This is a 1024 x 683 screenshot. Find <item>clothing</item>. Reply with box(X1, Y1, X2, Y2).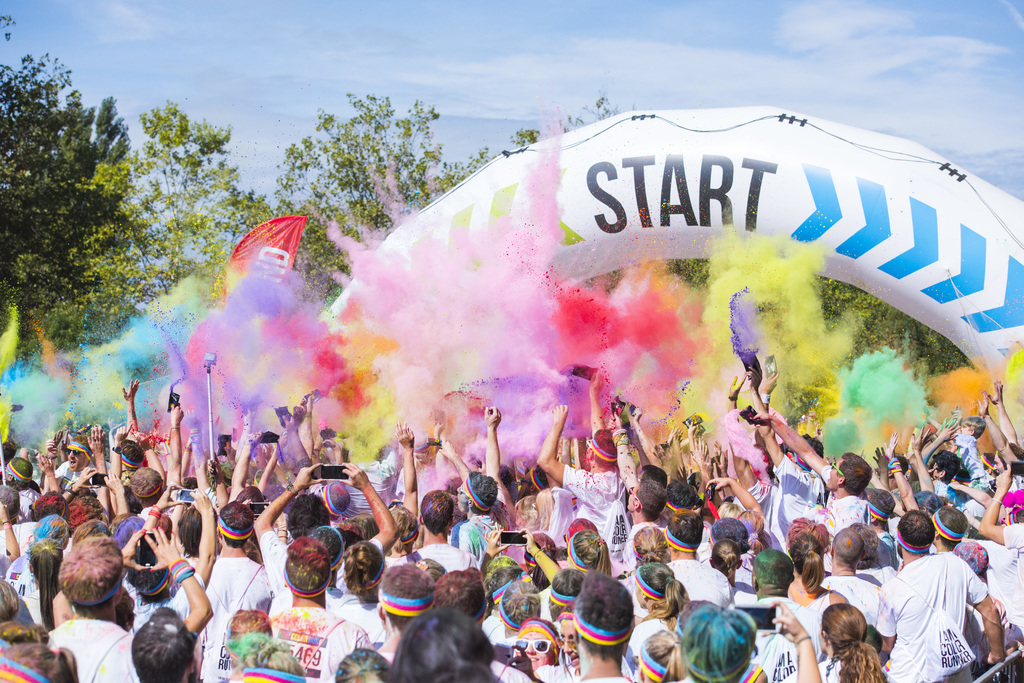
box(269, 606, 375, 680).
